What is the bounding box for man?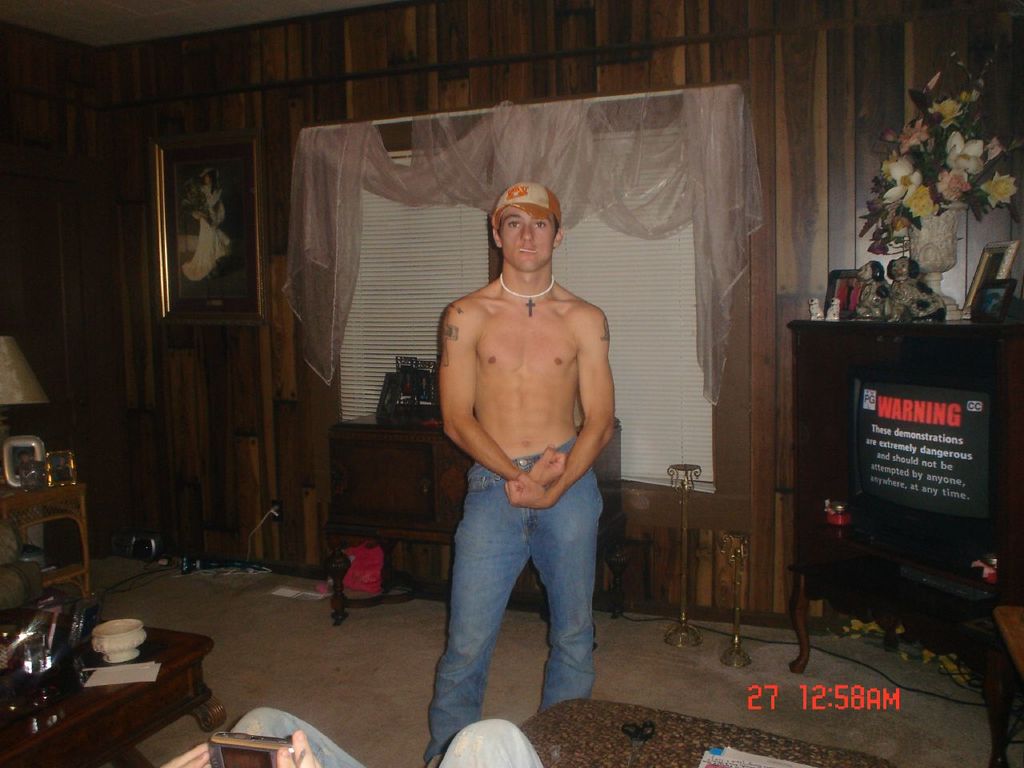
418 181 631 732.
